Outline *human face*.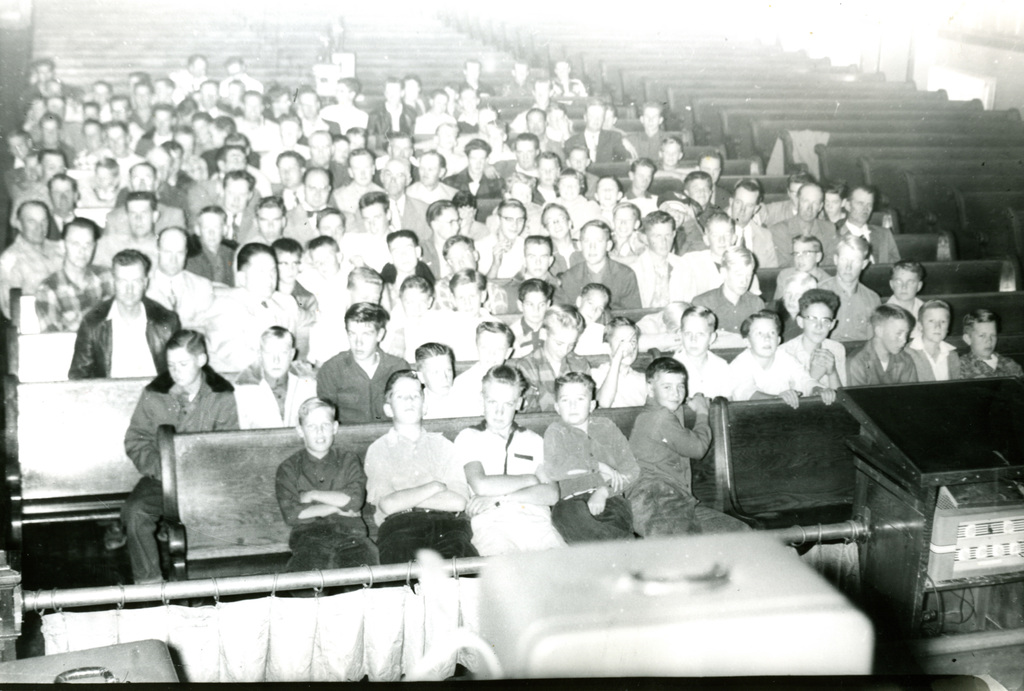
Outline: {"left": 566, "top": 146, "right": 588, "bottom": 167}.
